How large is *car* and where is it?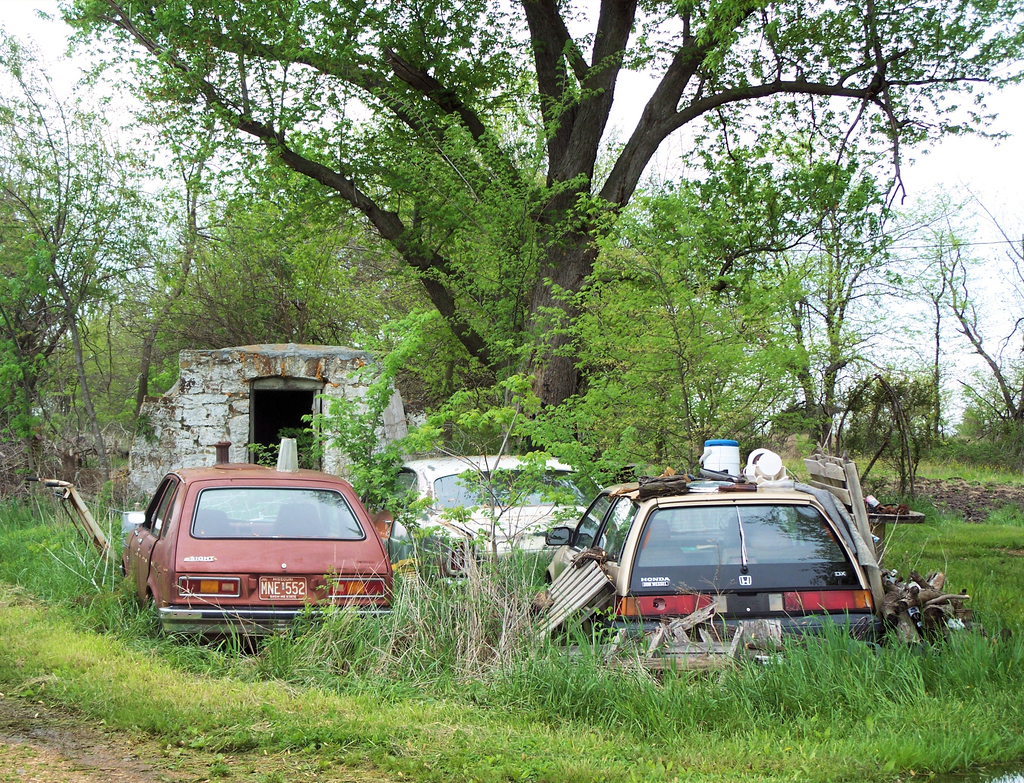
Bounding box: [359, 449, 608, 580].
